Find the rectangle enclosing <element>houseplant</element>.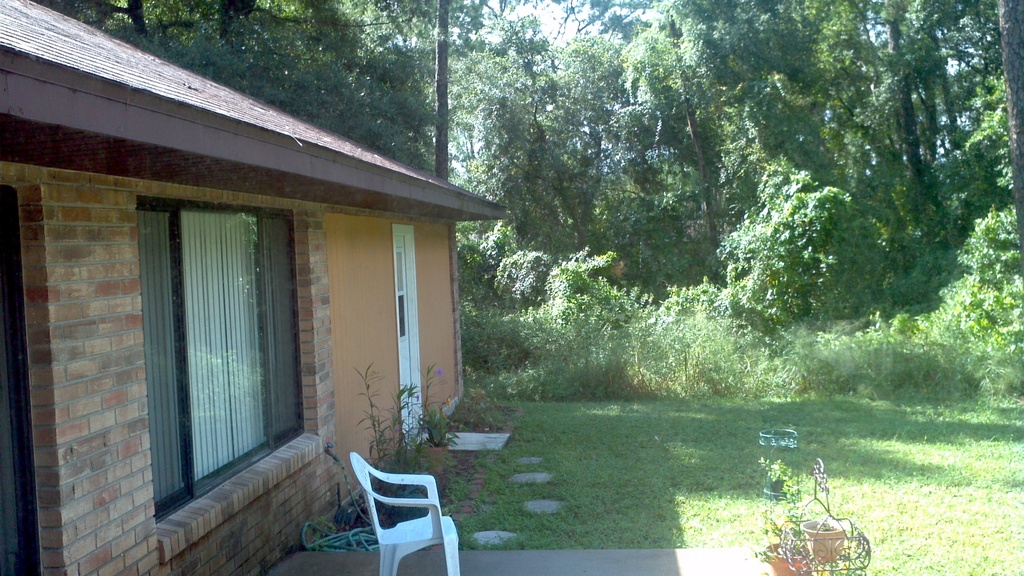
752, 511, 819, 575.
